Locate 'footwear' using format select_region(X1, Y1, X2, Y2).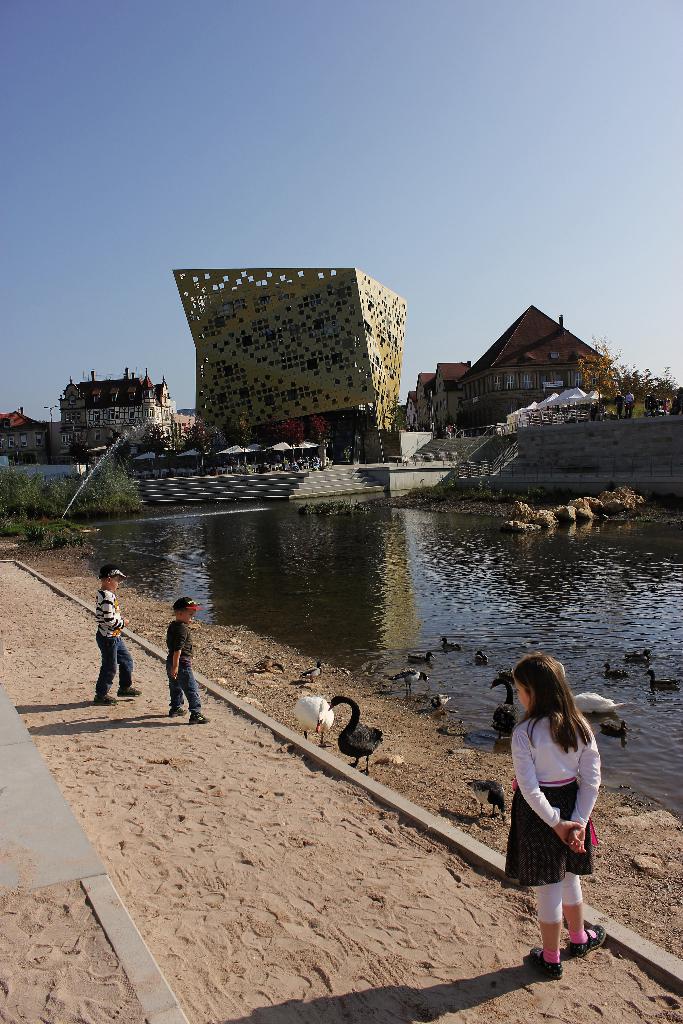
select_region(119, 681, 142, 695).
